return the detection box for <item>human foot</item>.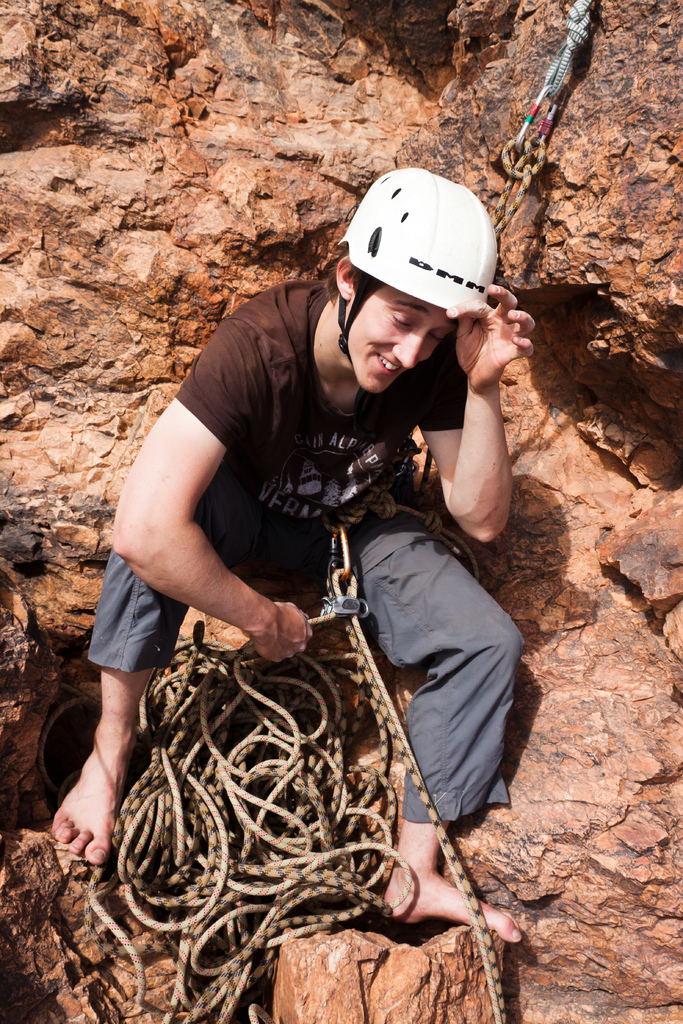
crop(51, 742, 144, 863).
